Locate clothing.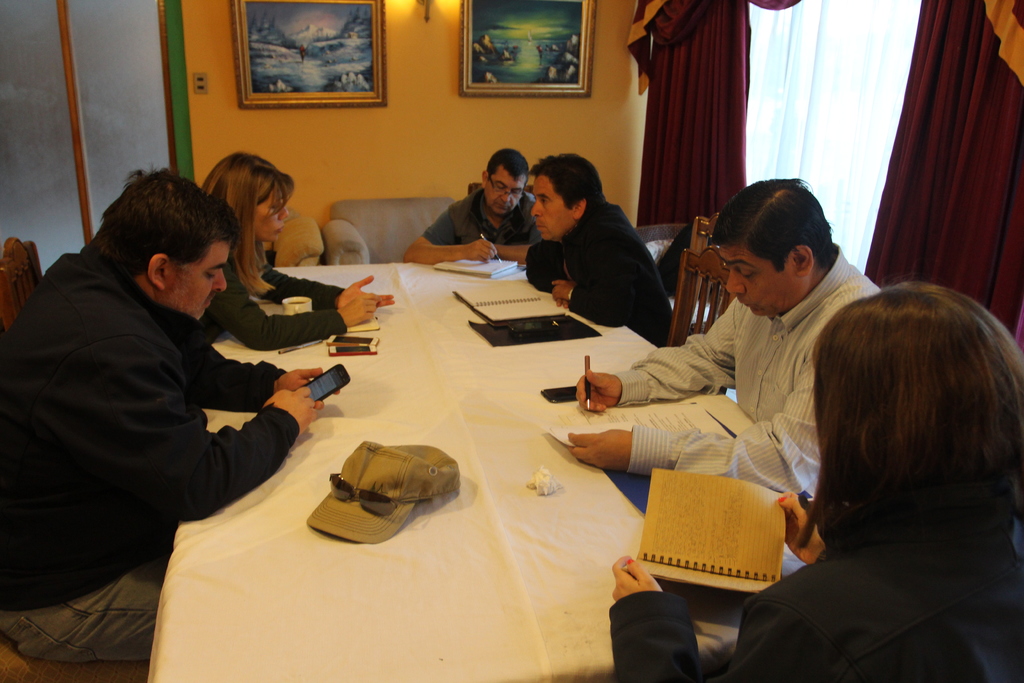
Bounding box: bbox=[192, 240, 357, 359].
